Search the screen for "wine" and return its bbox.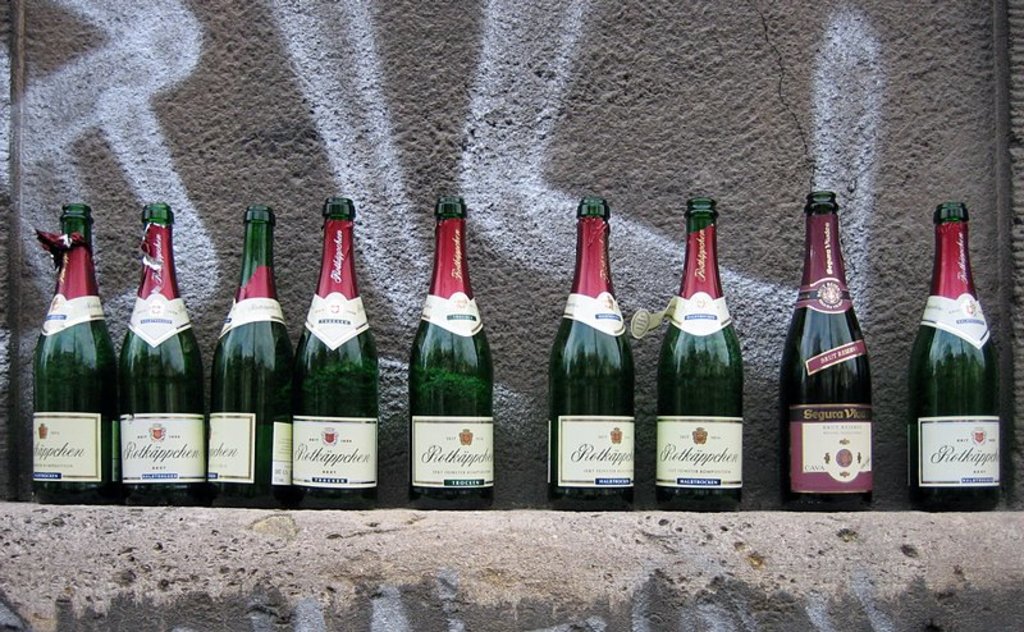
Found: Rect(776, 192, 870, 510).
